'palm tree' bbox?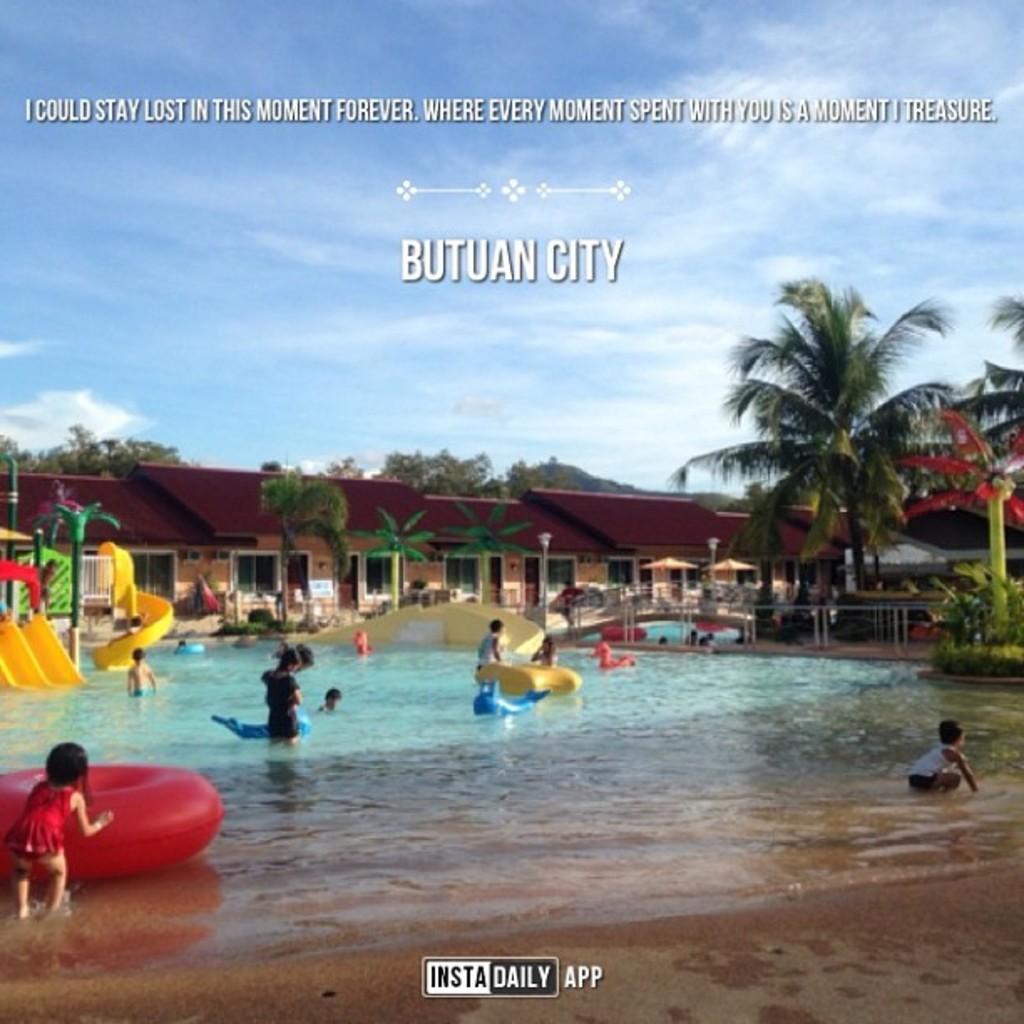
pyautogui.locateOnScreen(980, 288, 1022, 477)
